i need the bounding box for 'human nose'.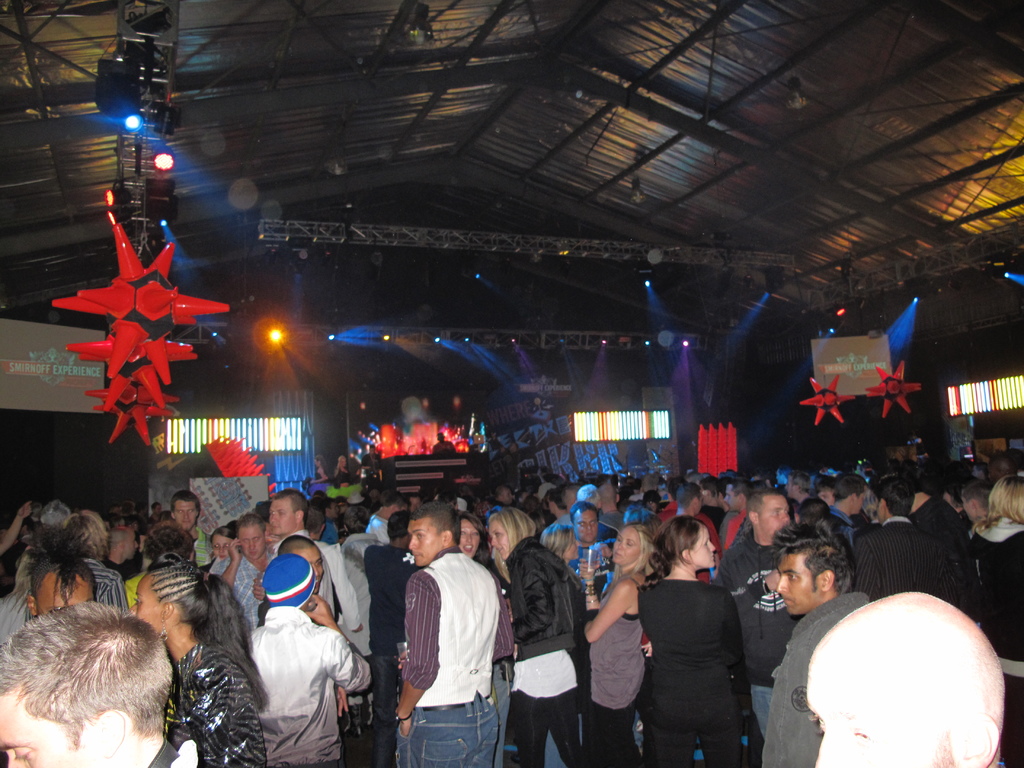
Here it is: locate(250, 540, 255, 550).
